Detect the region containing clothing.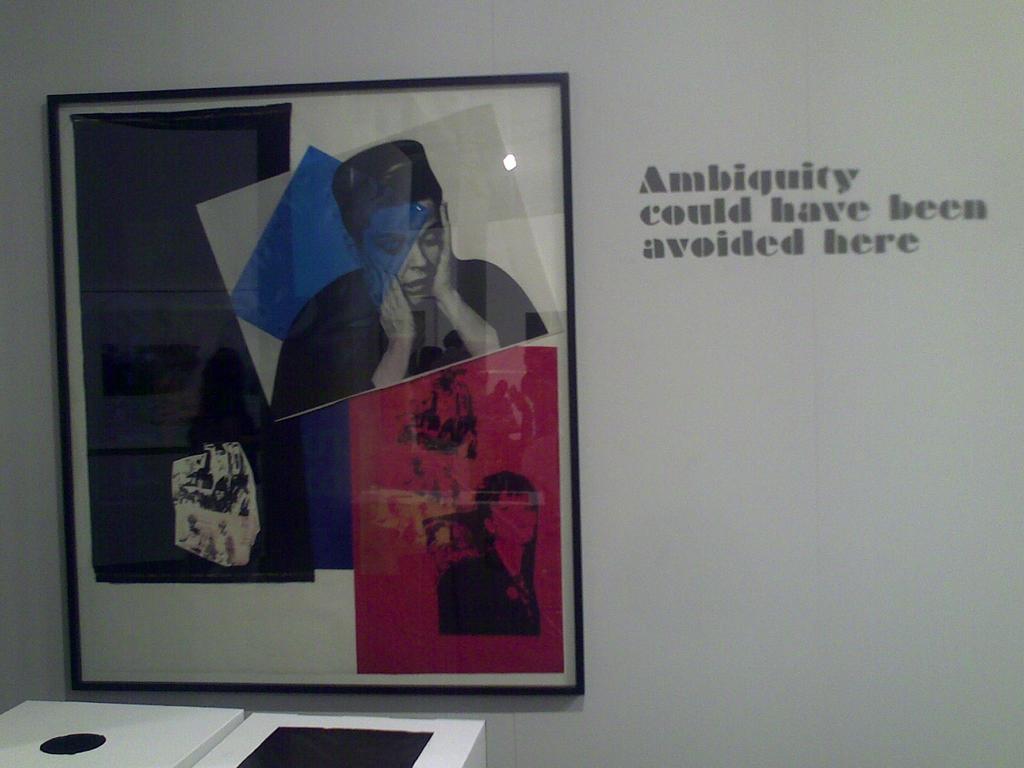
(x1=271, y1=260, x2=545, y2=417).
